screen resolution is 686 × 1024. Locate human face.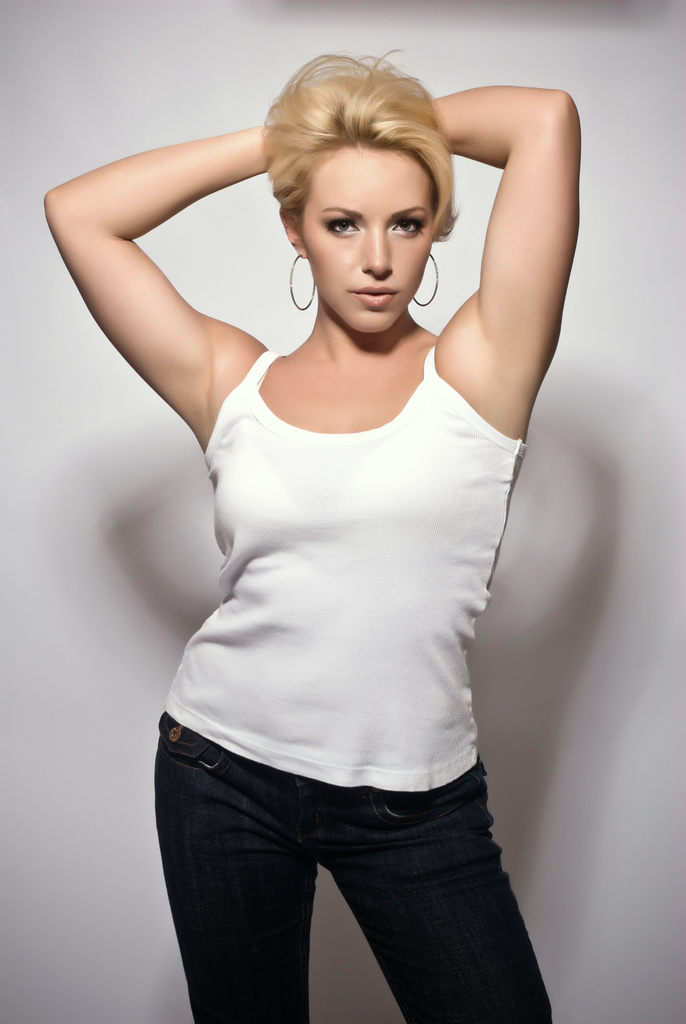
<region>304, 147, 430, 335</region>.
